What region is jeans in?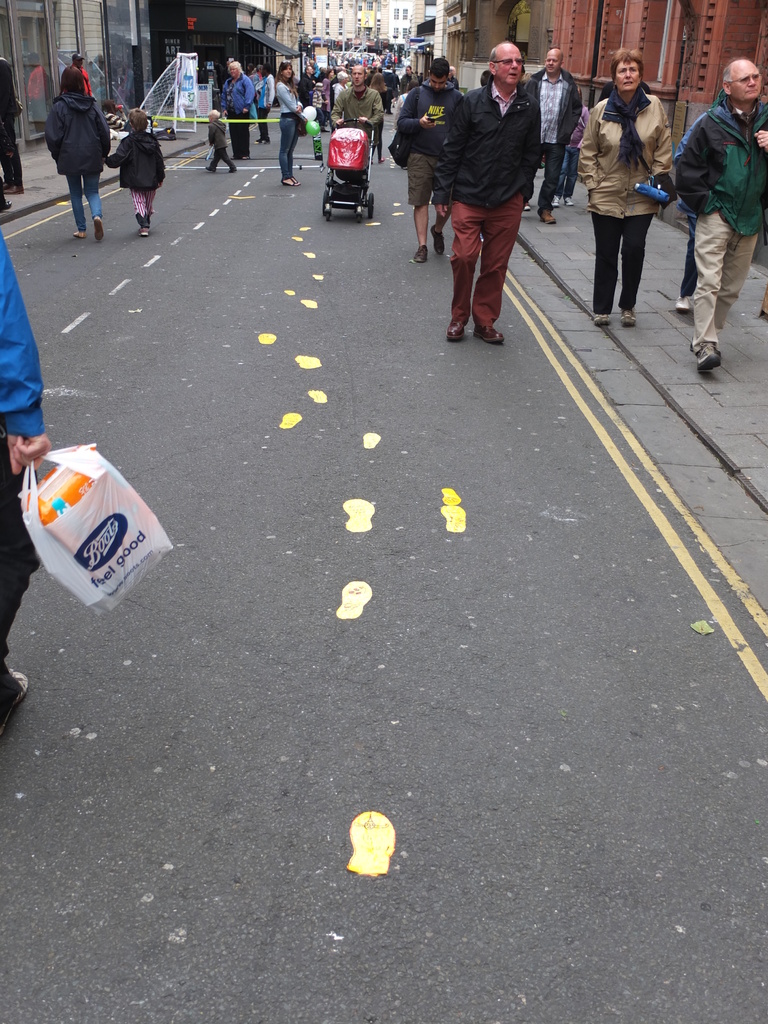
detection(67, 162, 110, 224).
